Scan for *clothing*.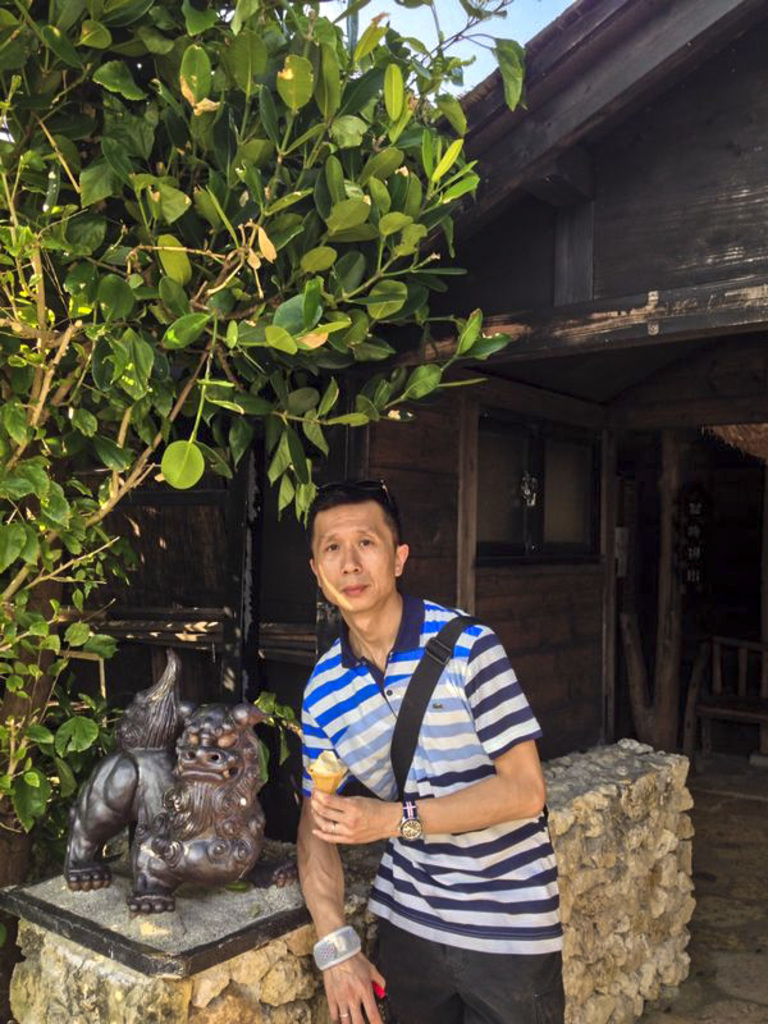
Scan result: [left=372, top=913, right=570, bottom=1023].
